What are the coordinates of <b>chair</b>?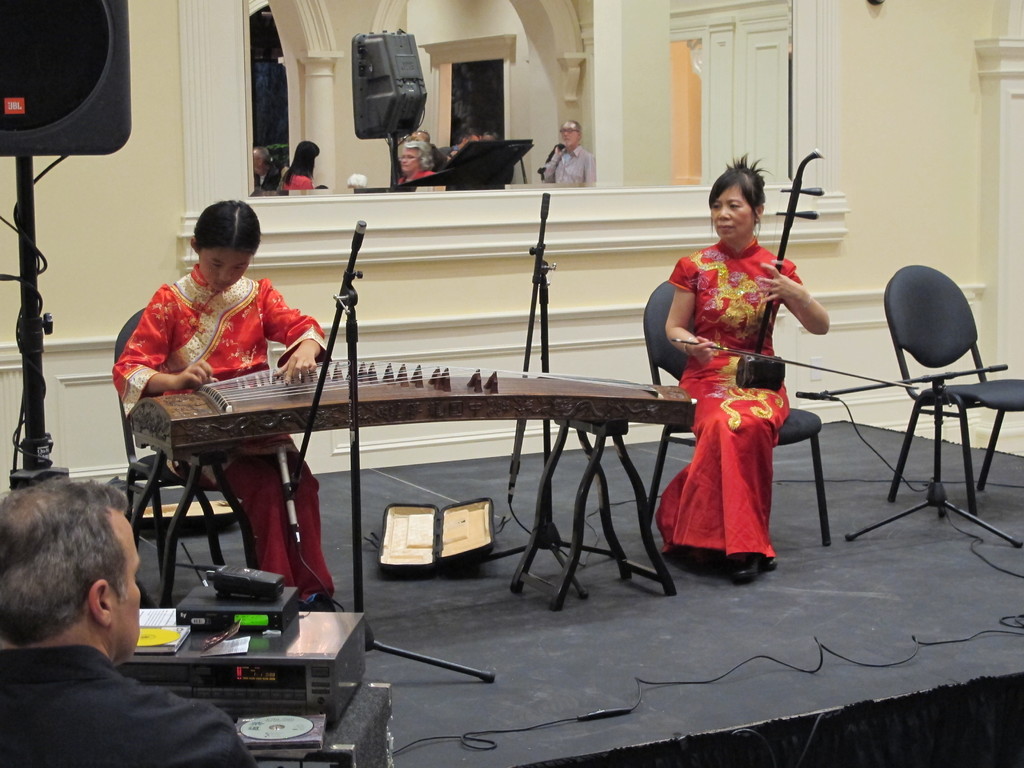
{"left": 108, "top": 304, "right": 247, "bottom": 610}.
